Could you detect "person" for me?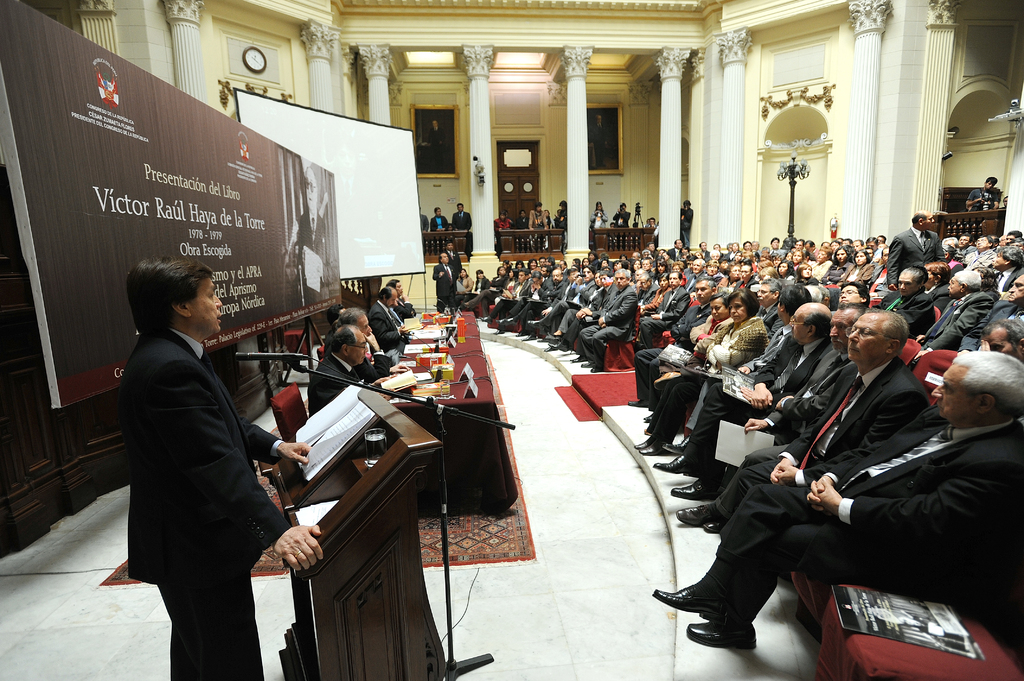
Detection result: bbox=[428, 207, 449, 232].
